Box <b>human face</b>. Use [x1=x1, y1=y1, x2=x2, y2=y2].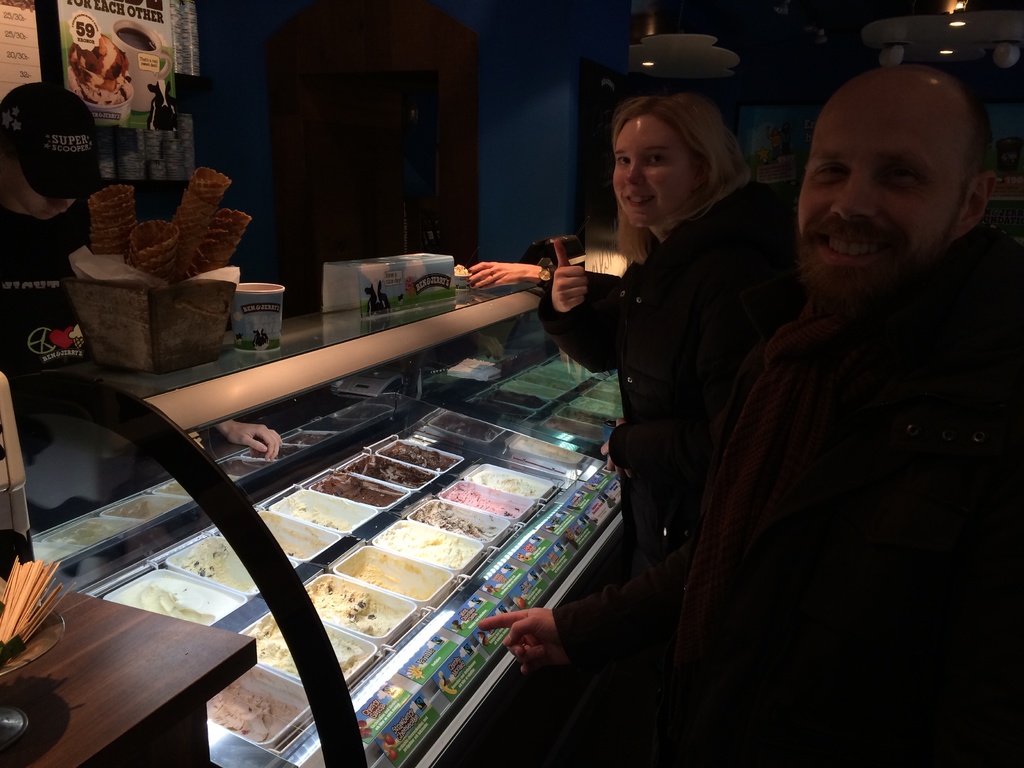
[x1=794, y1=66, x2=968, y2=298].
